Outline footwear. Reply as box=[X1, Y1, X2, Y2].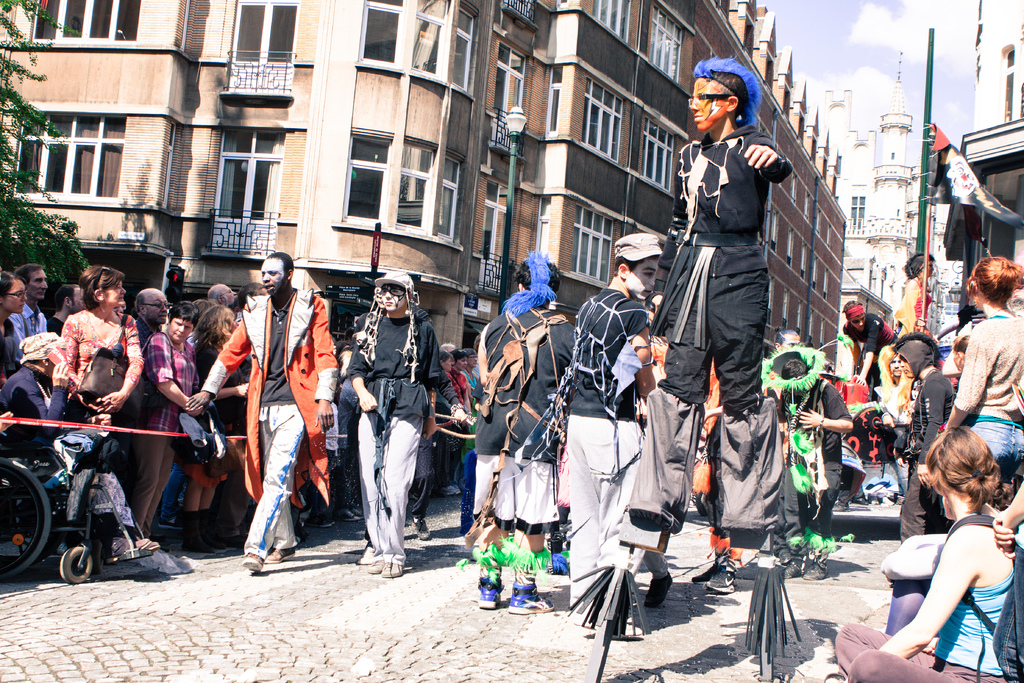
box=[367, 556, 383, 572].
